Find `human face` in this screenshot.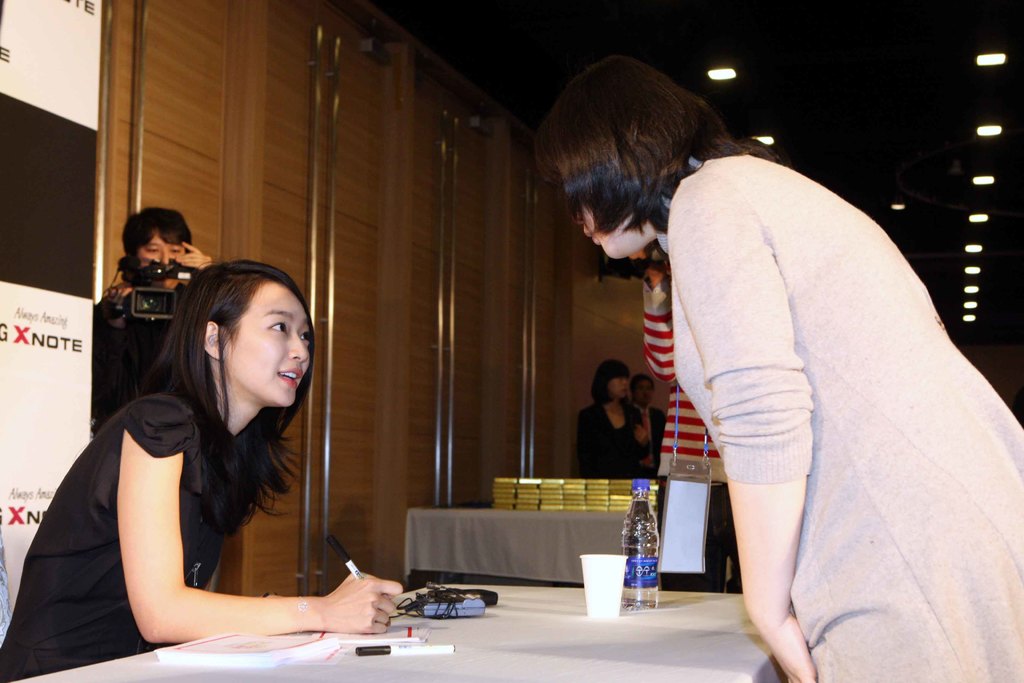
The bounding box for `human face` is x1=138, y1=233, x2=189, y2=288.
